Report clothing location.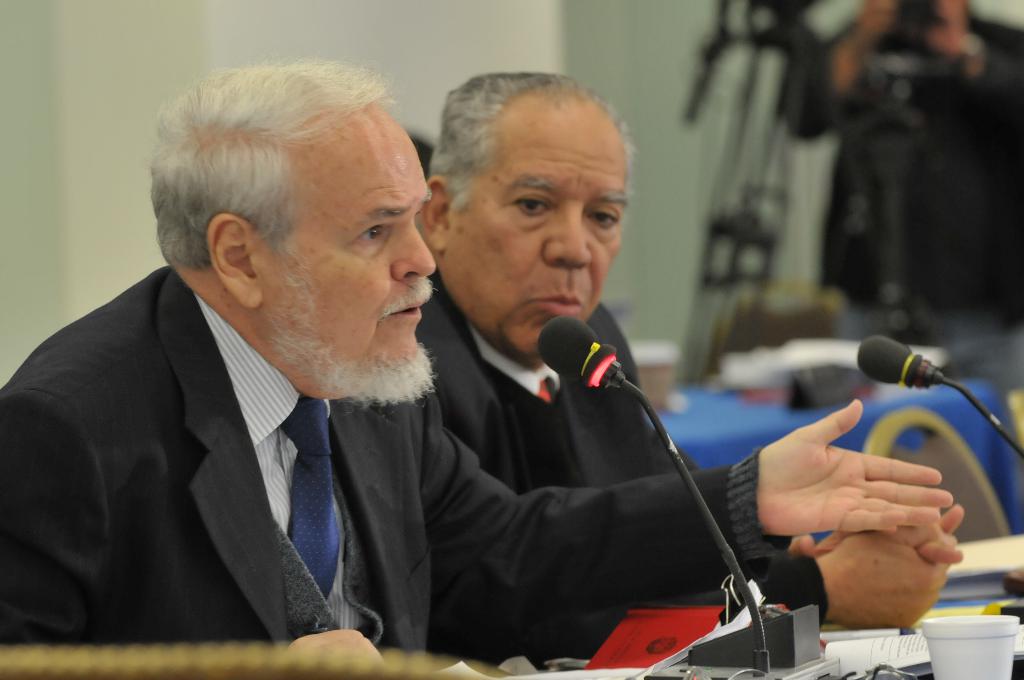
Report: (x1=429, y1=279, x2=831, y2=663).
